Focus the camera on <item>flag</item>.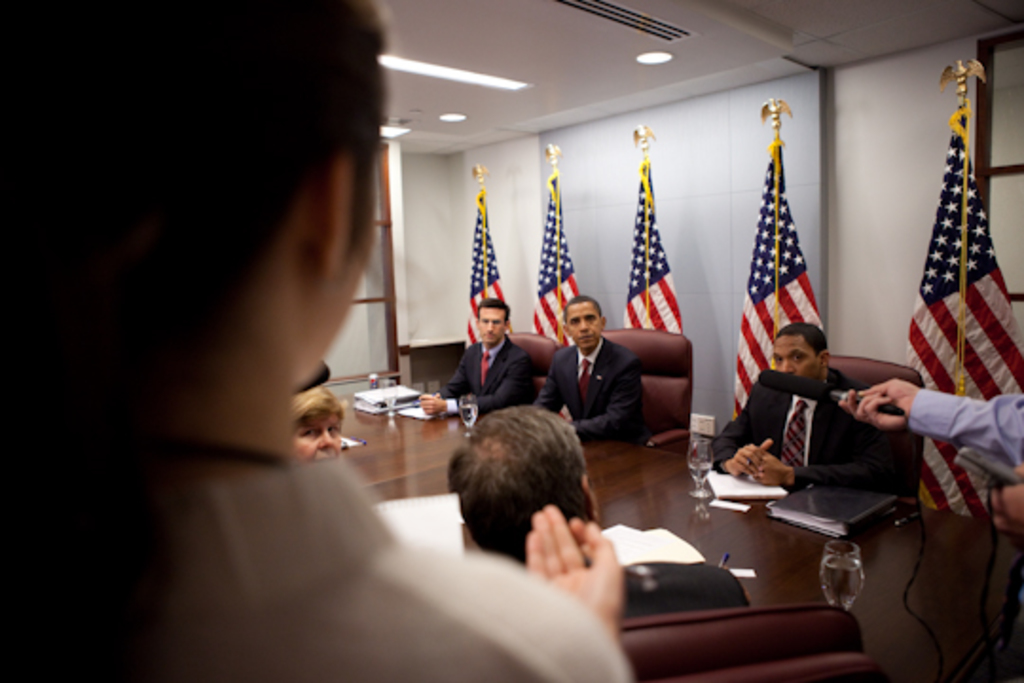
Focus region: (533,167,594,355).
